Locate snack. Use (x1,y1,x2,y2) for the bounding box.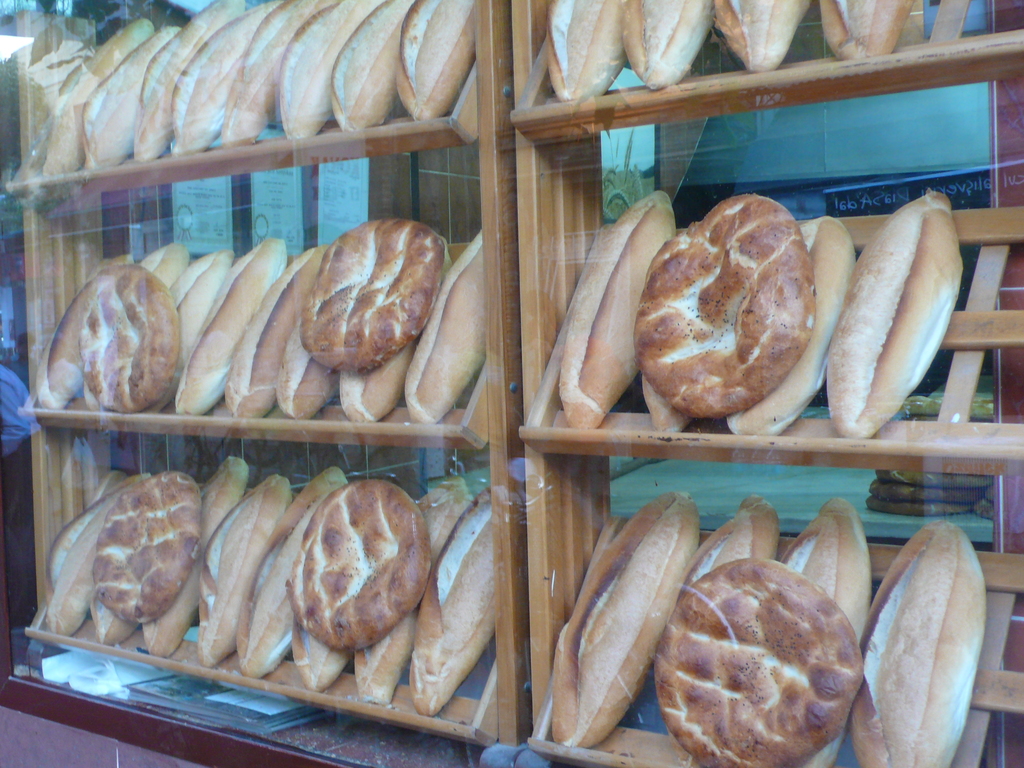
(664,497,785,767).
